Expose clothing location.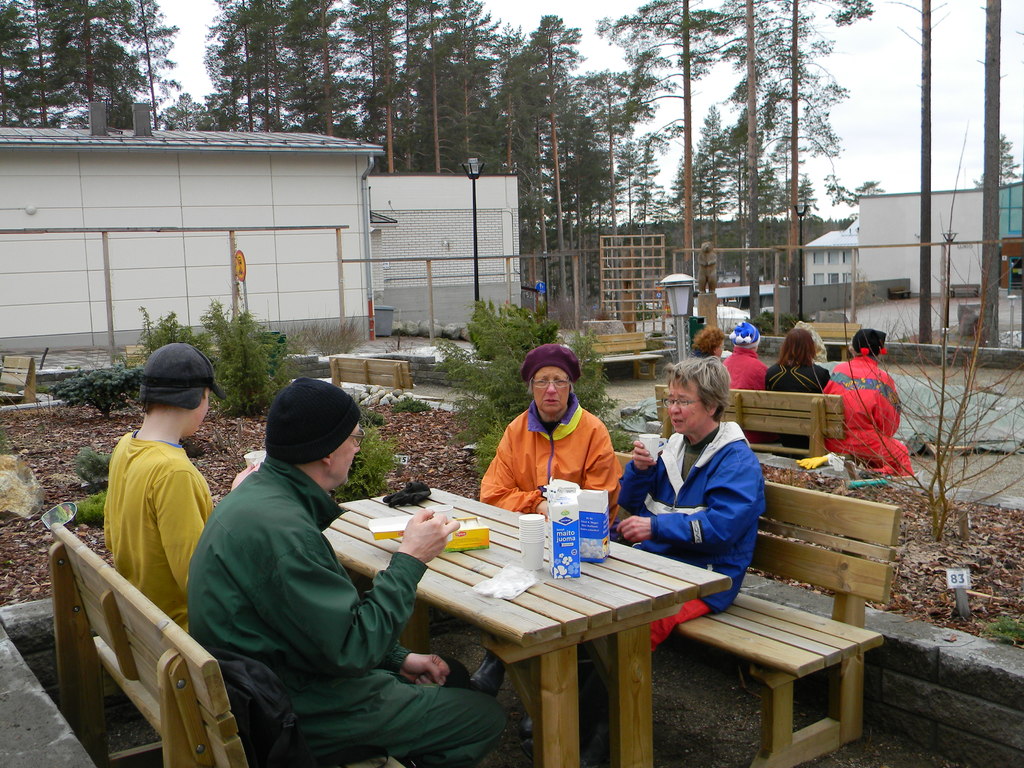
Exposed at x1=613, y1=417, x2=767, y2=657.
